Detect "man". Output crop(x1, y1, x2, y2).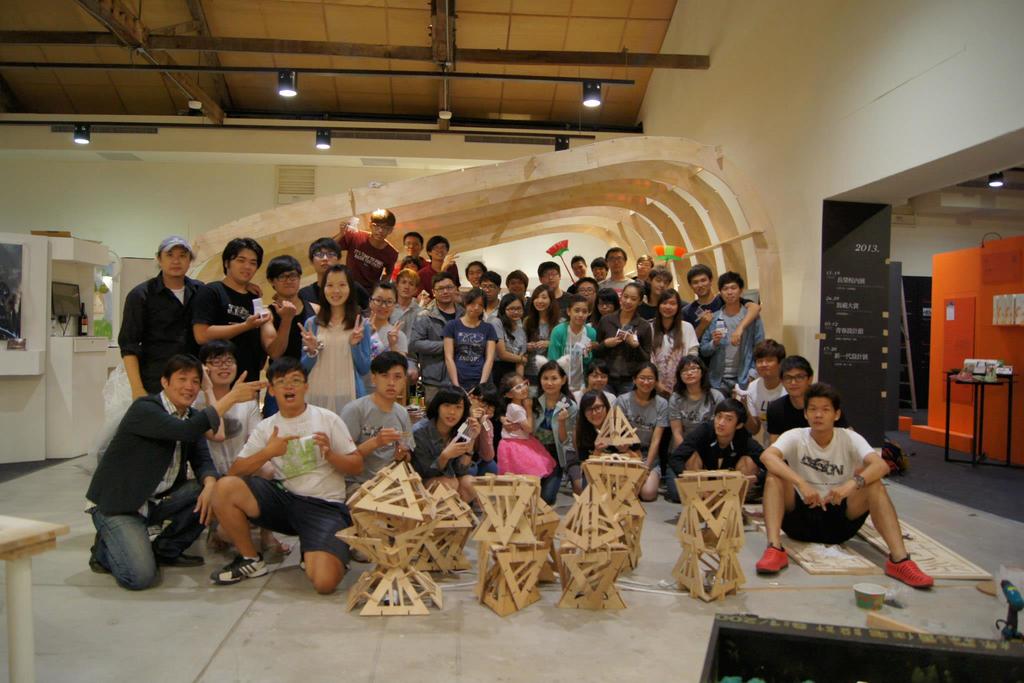
crop(295, 235, 374, 317).
